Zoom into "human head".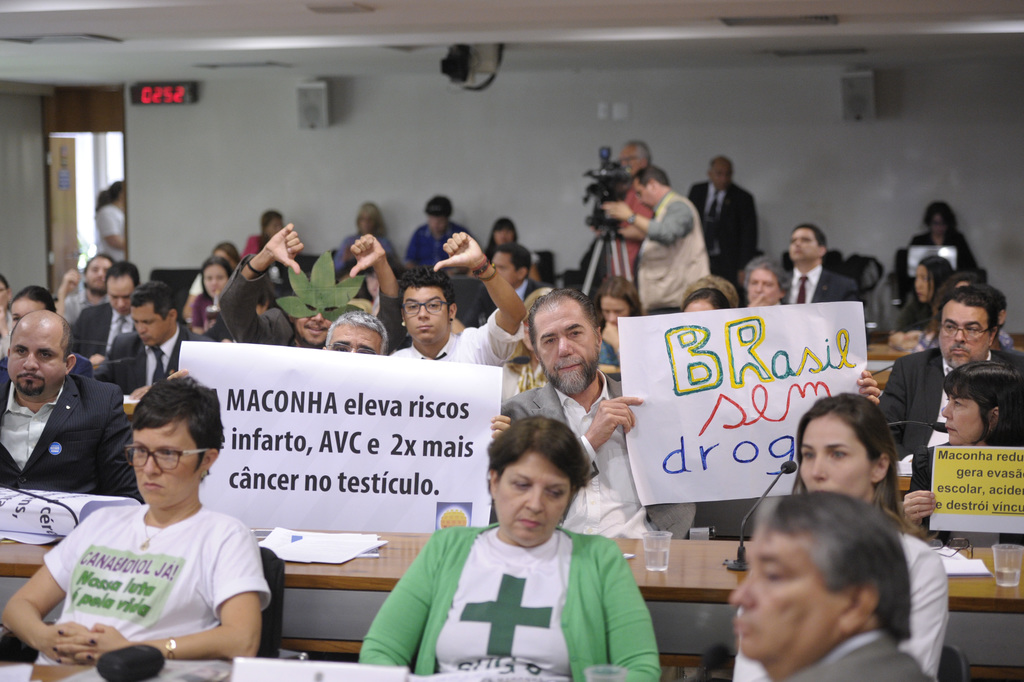
Zoom target: bbox=[355, 200, 383, 233].
